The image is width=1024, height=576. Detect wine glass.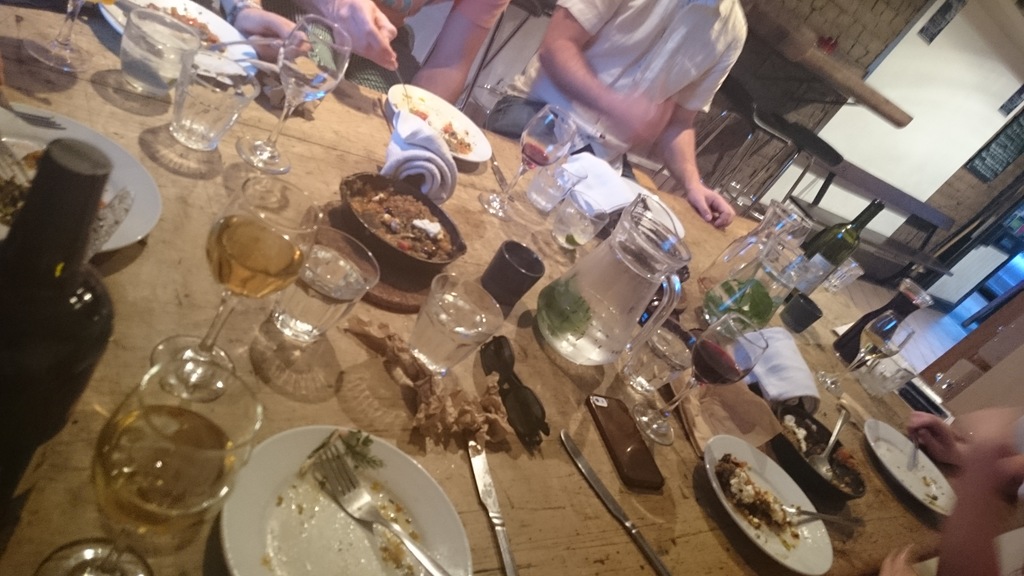
Detection: select_region(35, 359, 266, 575).
